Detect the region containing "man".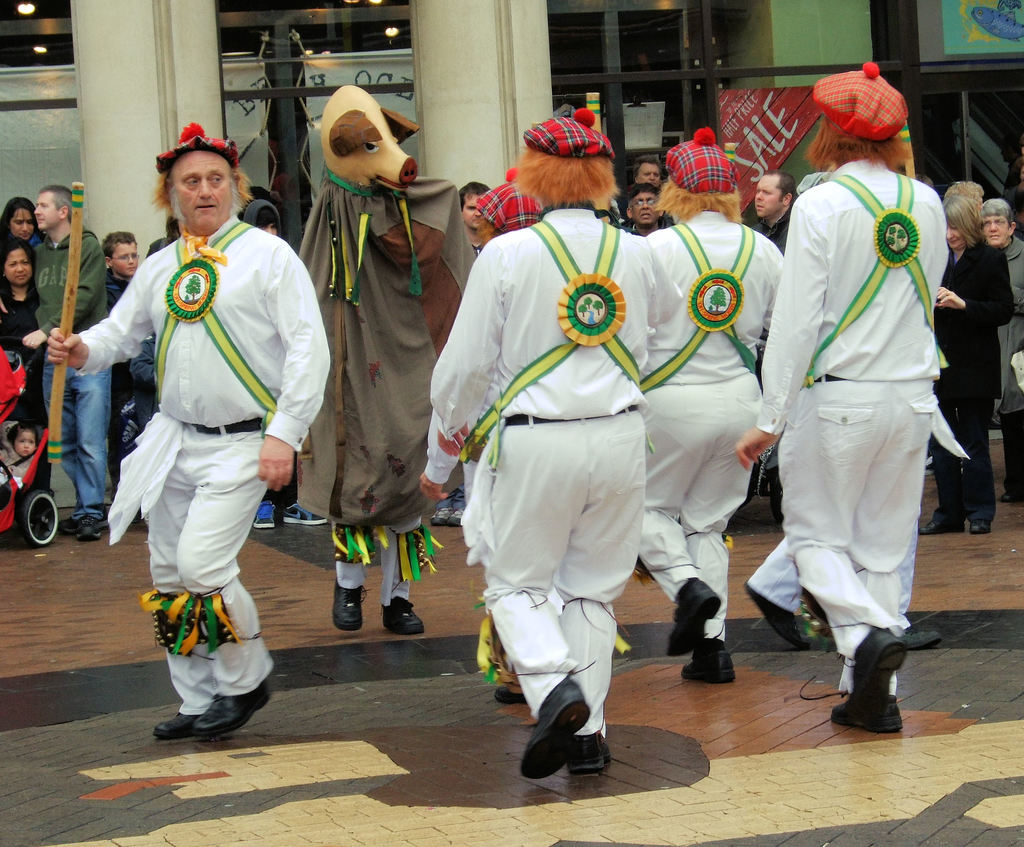
643, 127, 787, 688.
